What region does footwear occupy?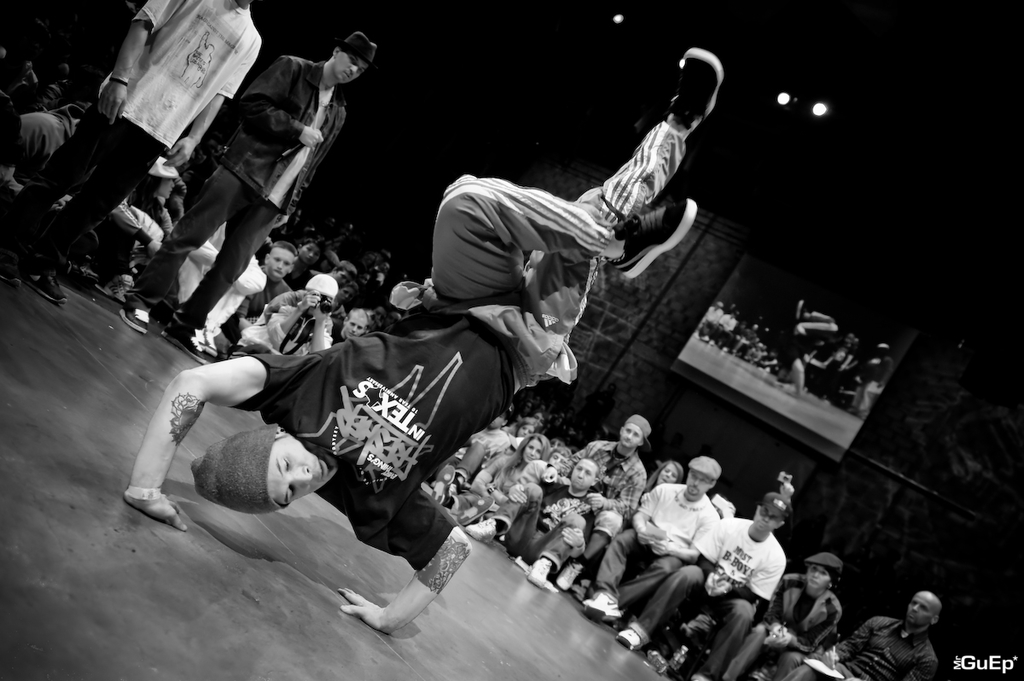
rect(603, 190, 695, 279).
